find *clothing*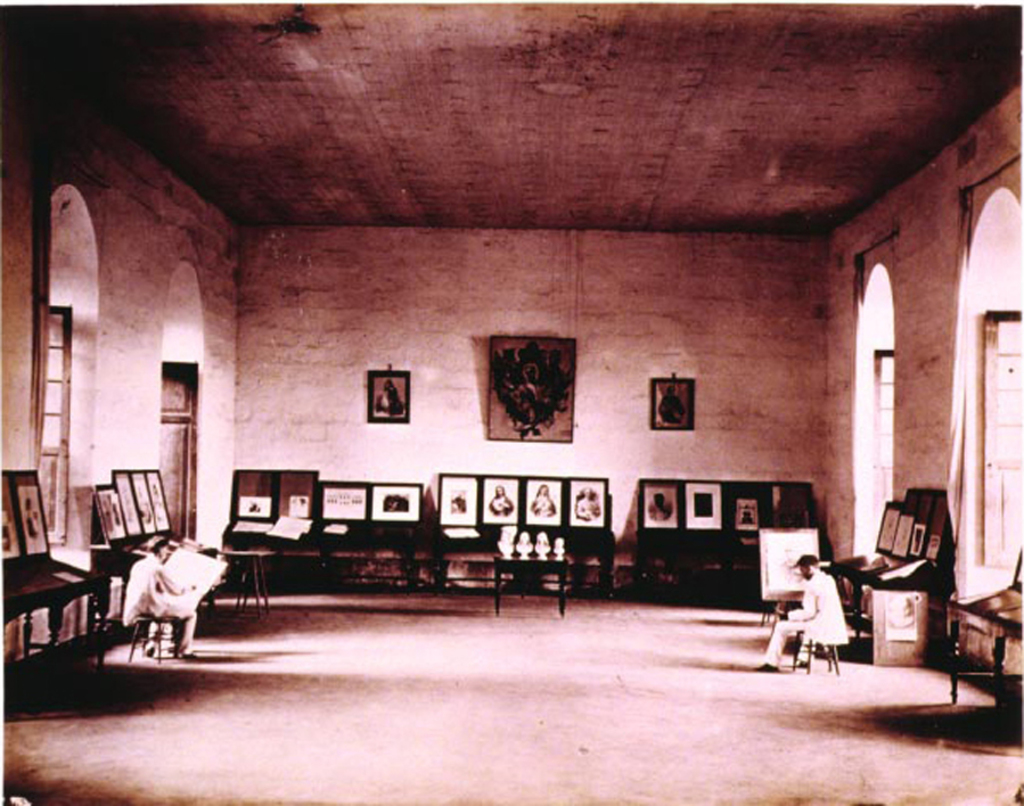
left=125, top=556, right=198, bottom=672
